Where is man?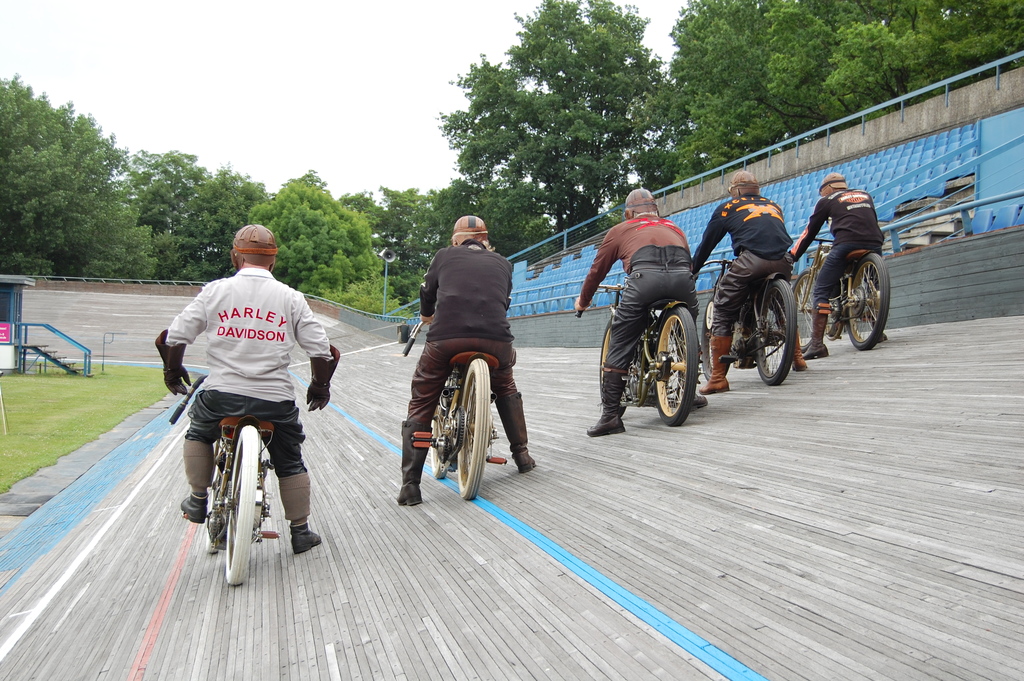
crop(791, 168, 888, 365).
